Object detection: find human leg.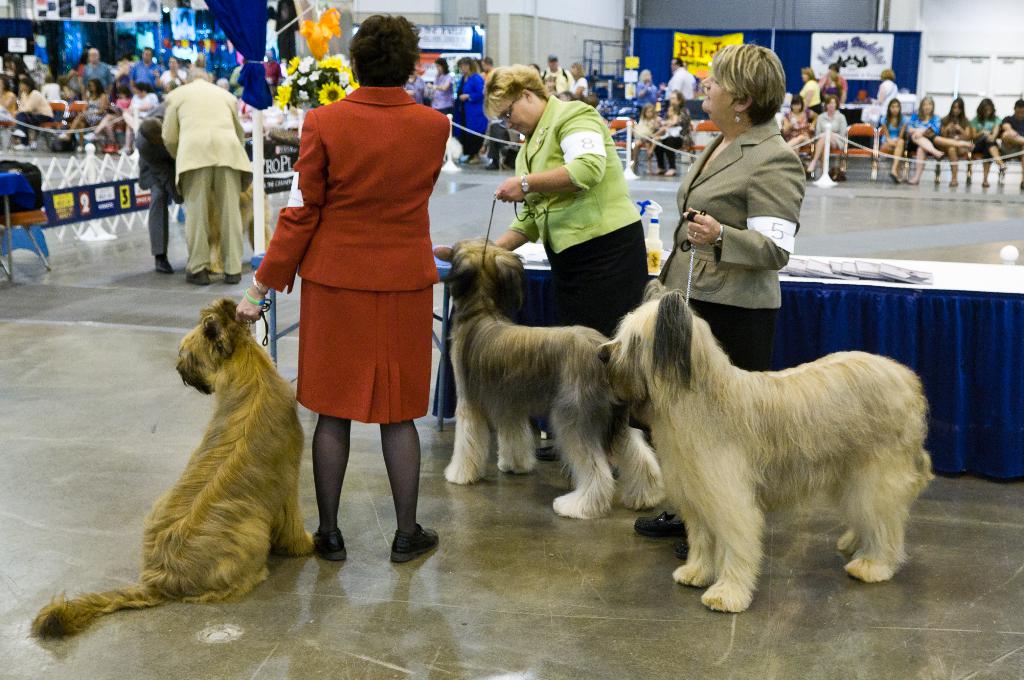
rect(788, 131, 804, 150).
